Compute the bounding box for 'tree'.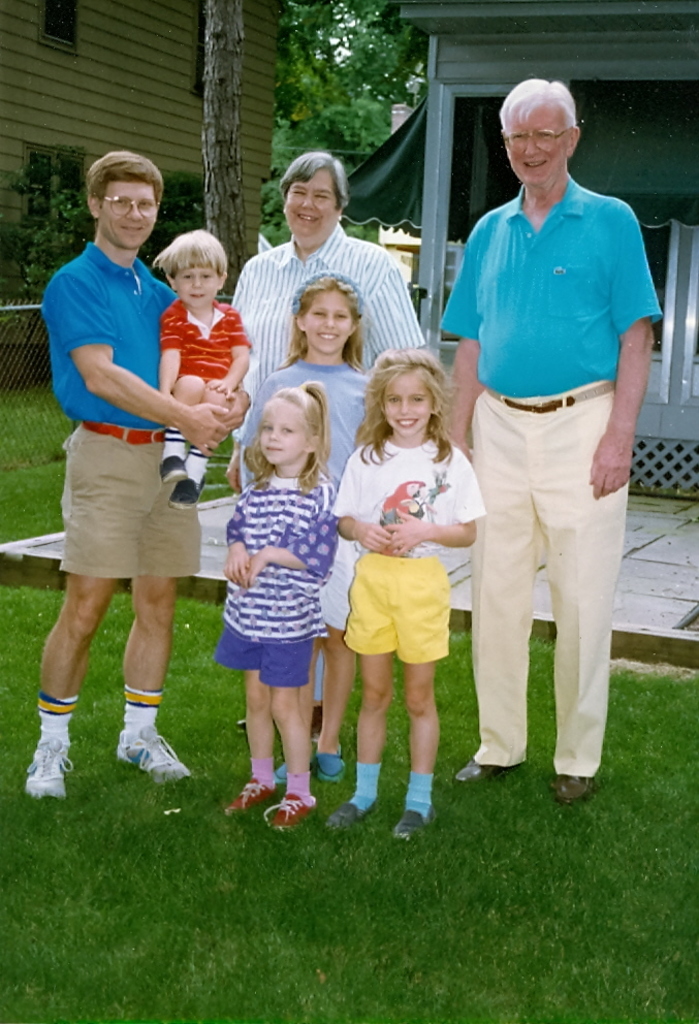
rect(262, 0, 428, 247).
